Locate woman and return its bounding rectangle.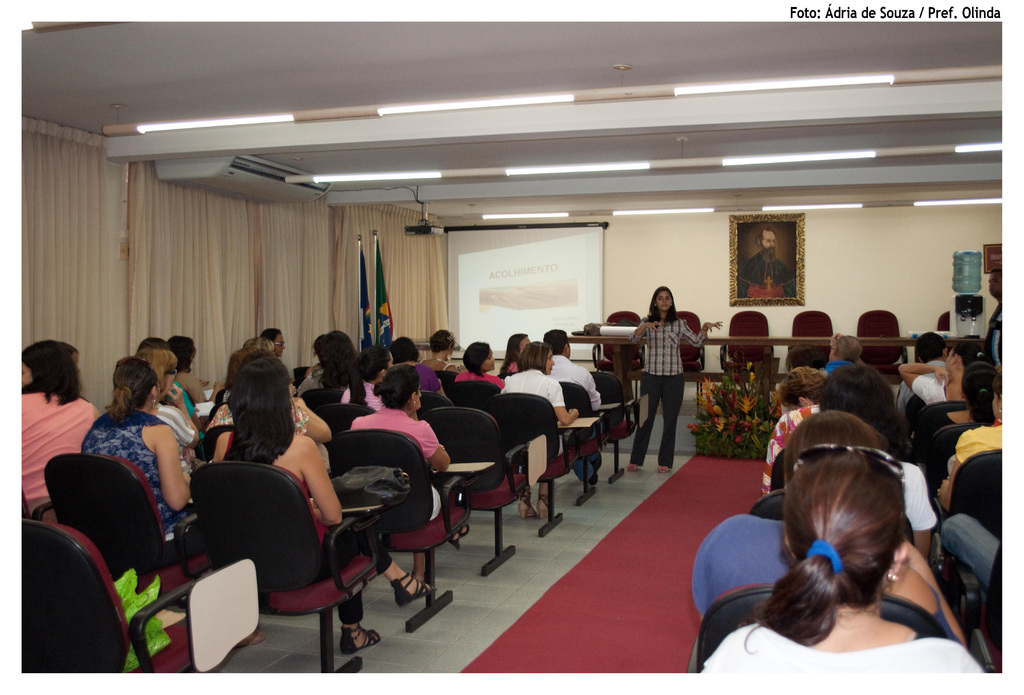
[417,328,446,393].
